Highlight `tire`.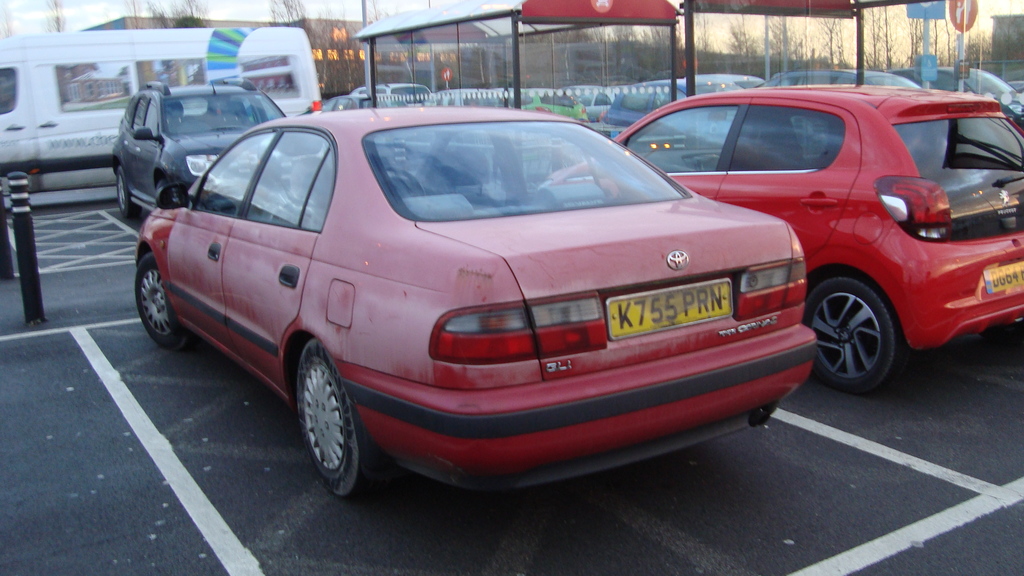
Highlighted region: box=[801, 275, 901, 397].
